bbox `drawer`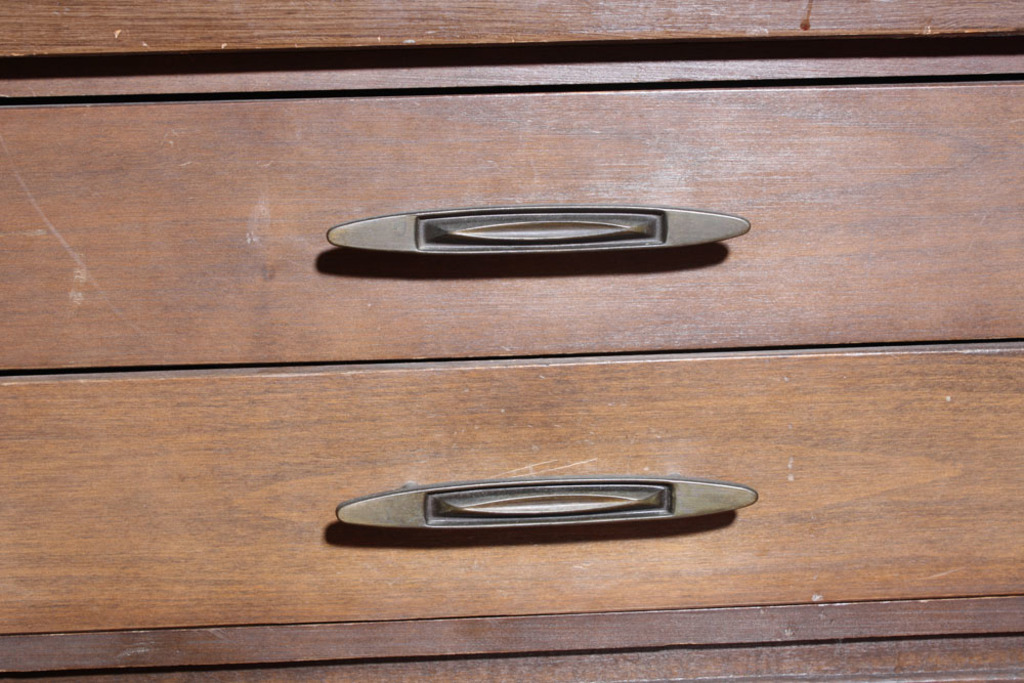
box=[0, 348, 1023, 632]
